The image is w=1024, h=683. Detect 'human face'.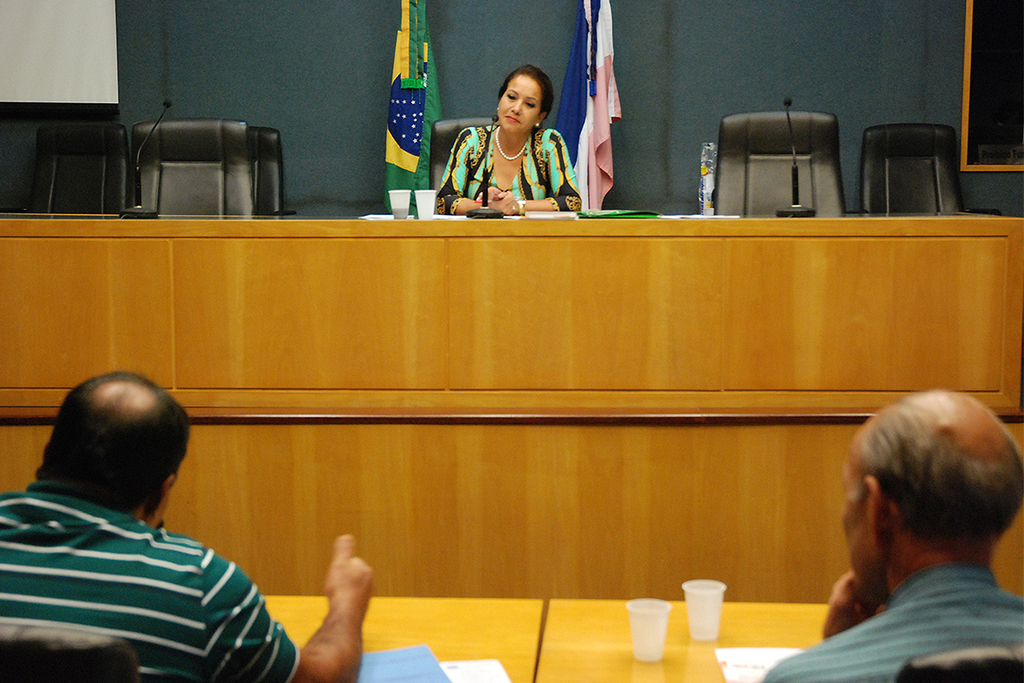
Detection: [497, 75, 544, 135].
